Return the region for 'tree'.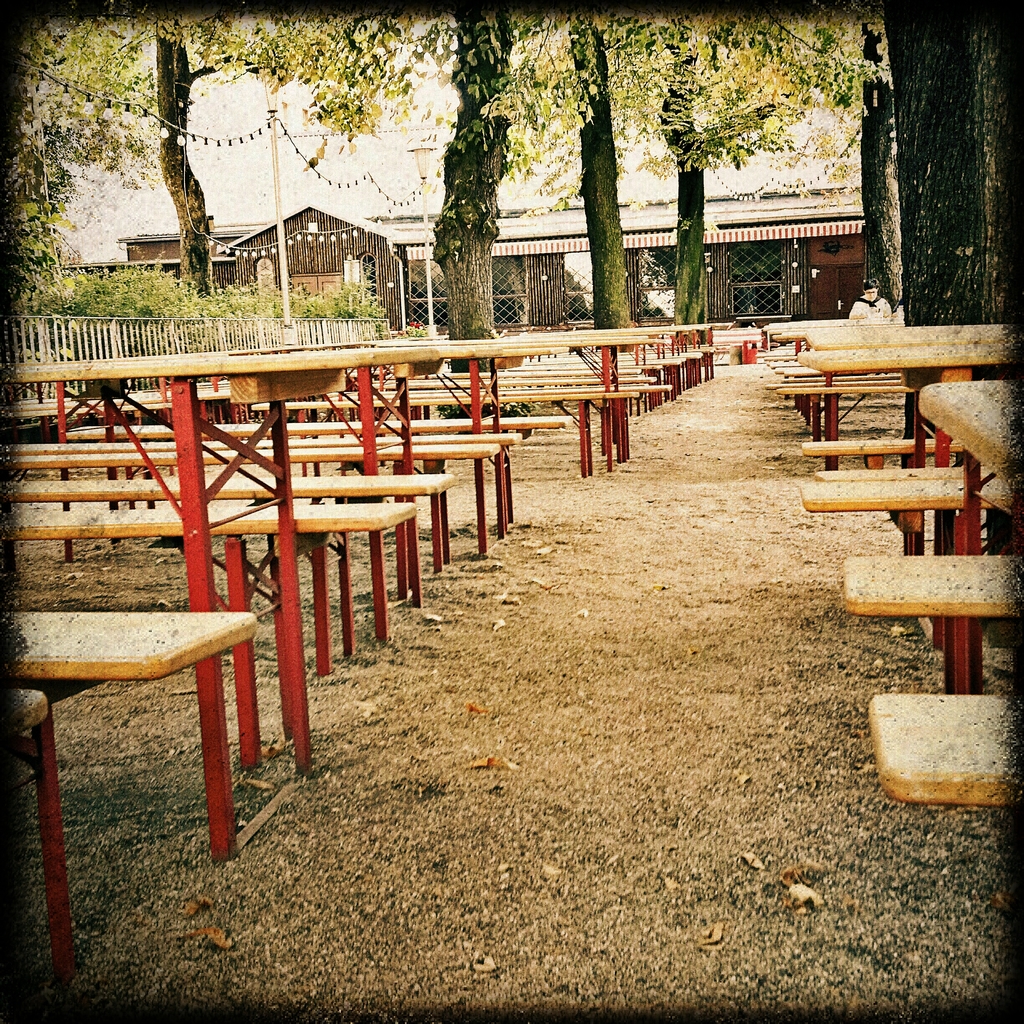
bbox=(888, 0, 1023, 330).
